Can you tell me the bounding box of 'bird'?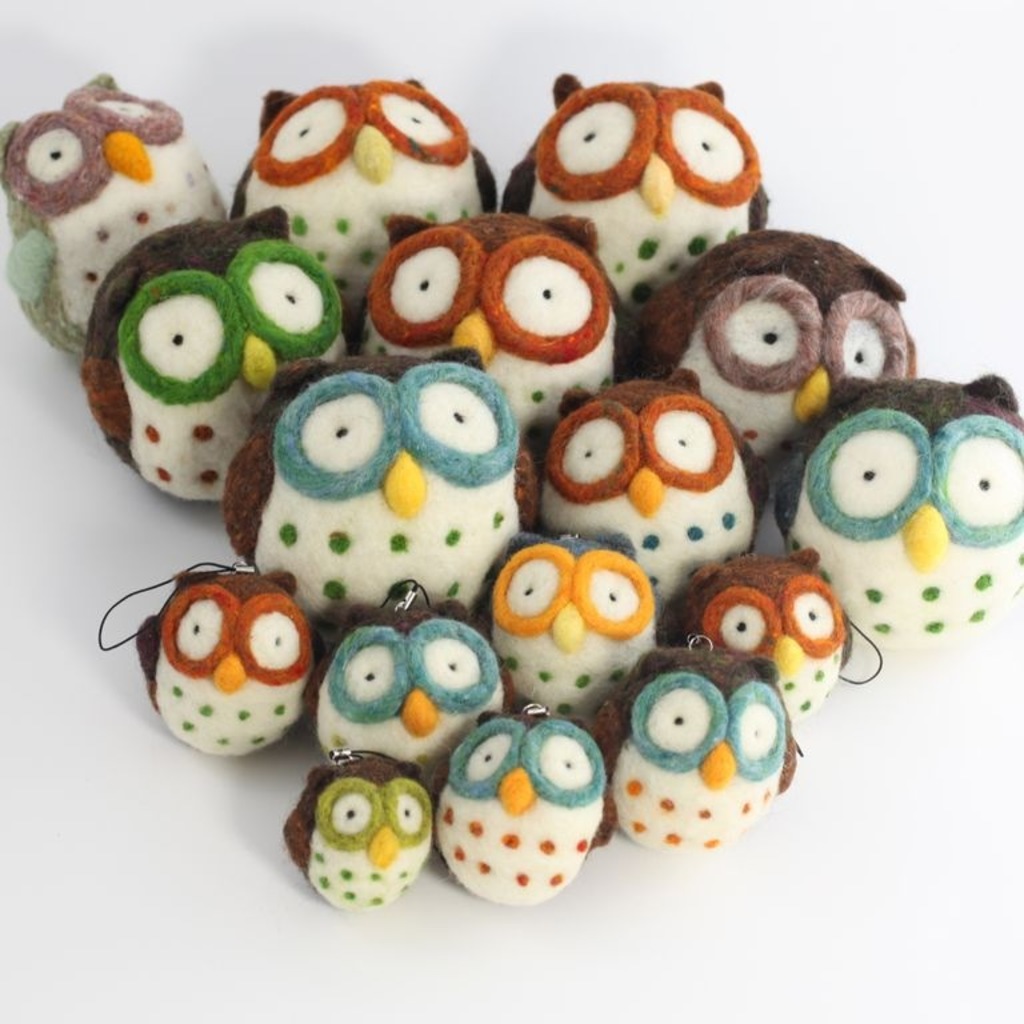
pyautogui.locateOnScreen(669, 543, 860, 731).
